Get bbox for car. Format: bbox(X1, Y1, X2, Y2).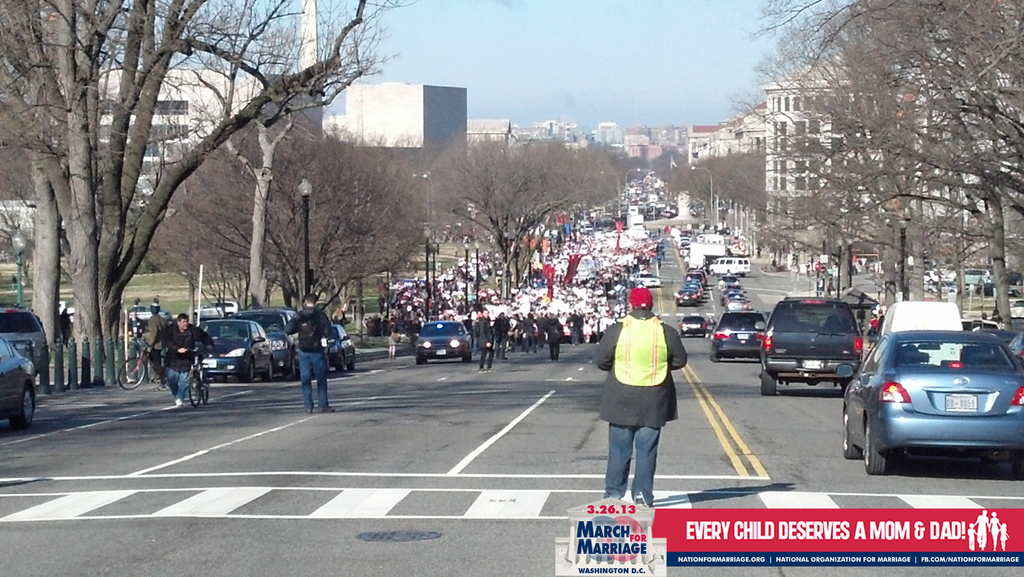
bbox(413, 322, 472, 364).
